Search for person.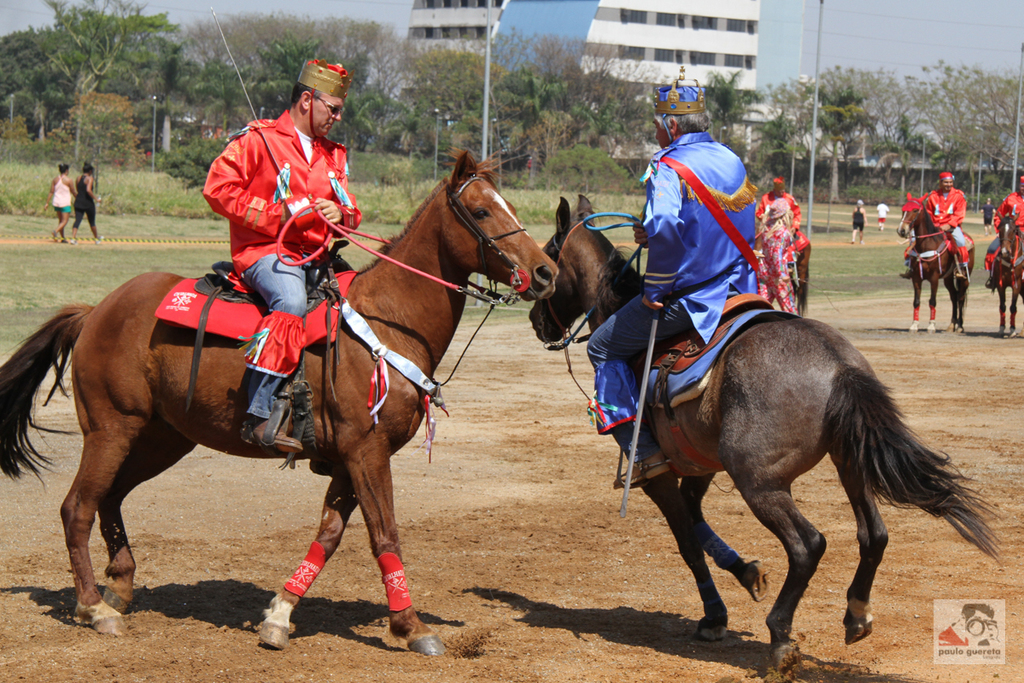
Found at rect(199, 59, 366, 454).
